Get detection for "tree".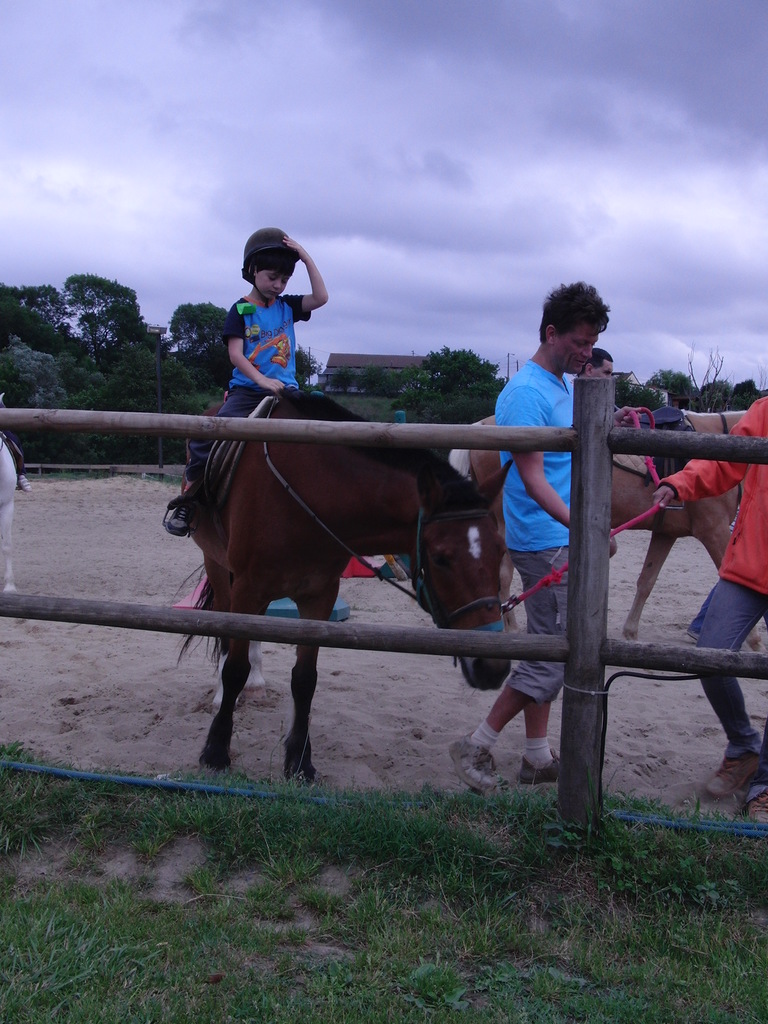
Detection: [x1=57, y1=269, x2=179, y2=364].
